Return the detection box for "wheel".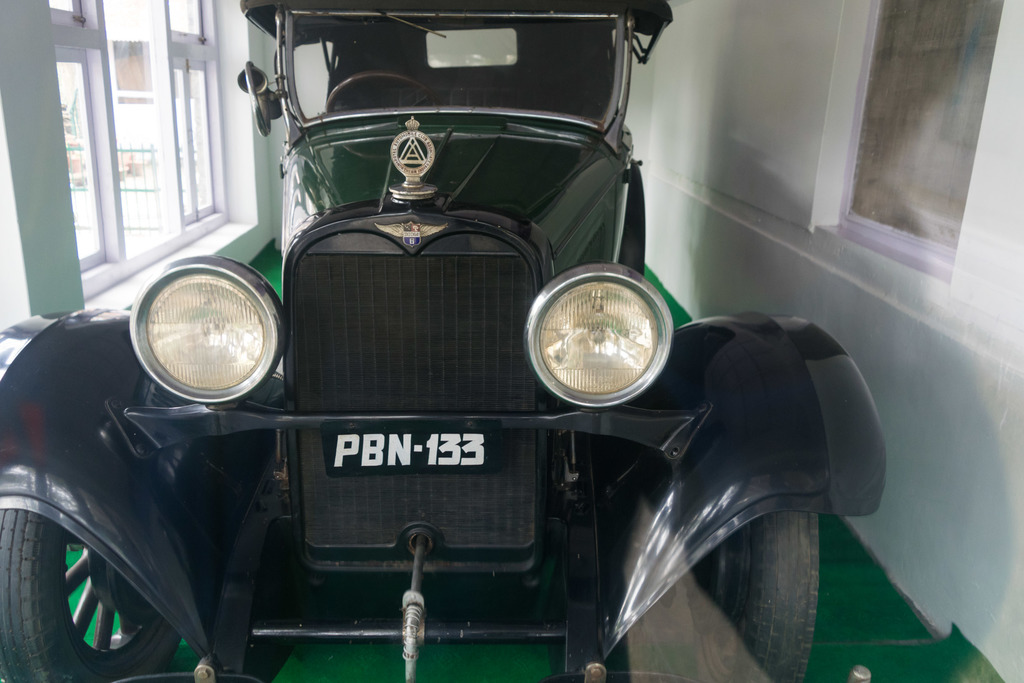
{"left": 325, "top": 69, "right": 430, "bottom": 110}.
